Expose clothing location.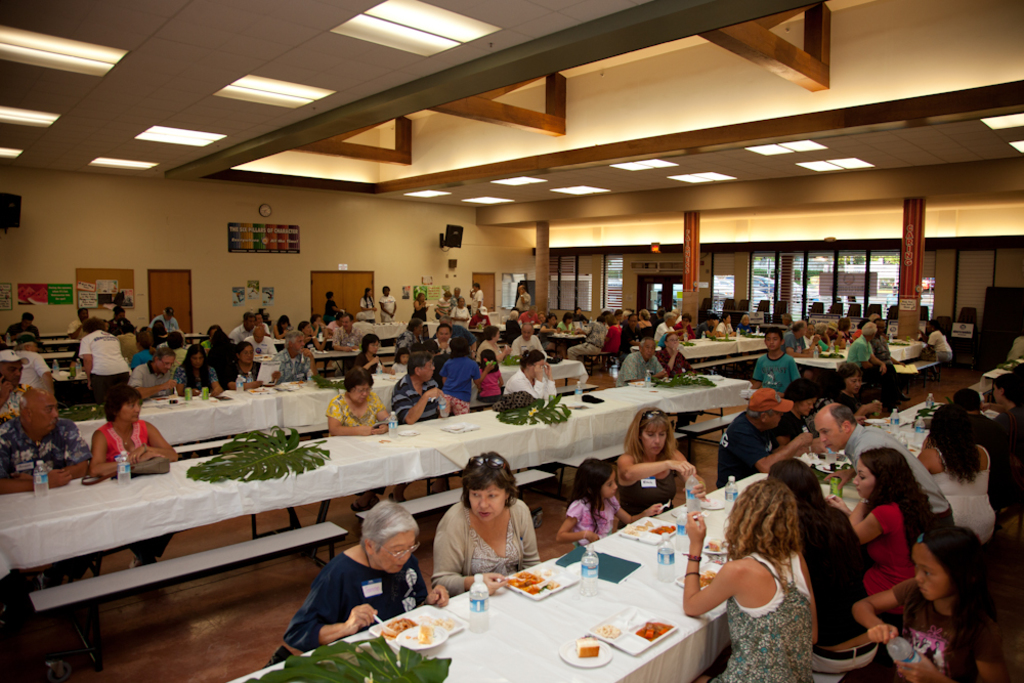
Exposed at bbox(616, 451, 680, 530).
